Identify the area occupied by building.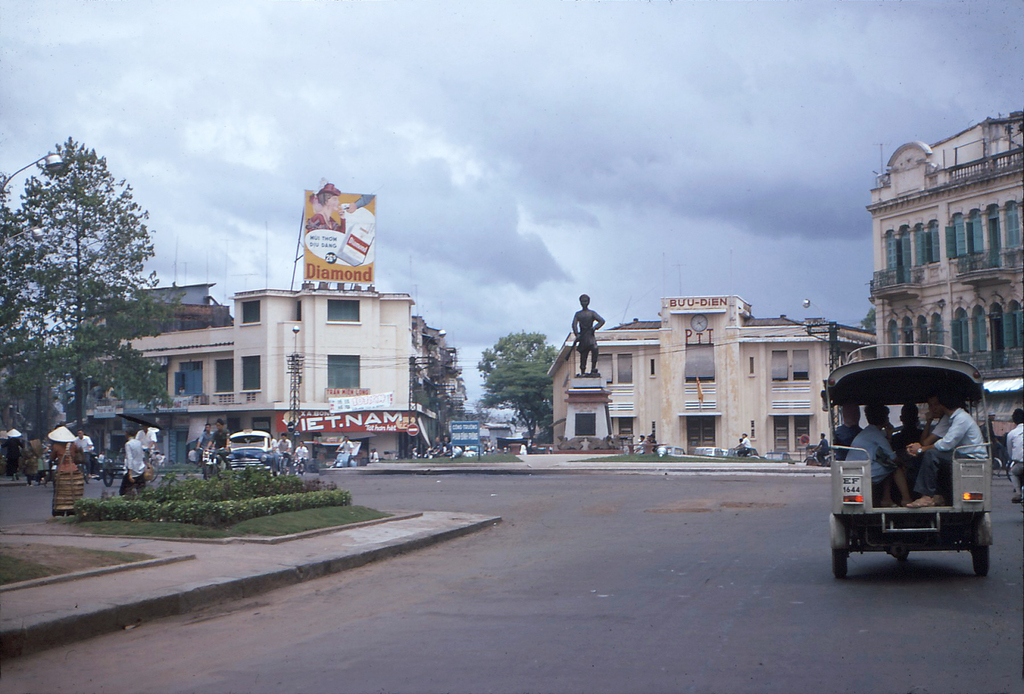
Area: pyautogui.locateOnScreen(534, 281, 892, 455).
